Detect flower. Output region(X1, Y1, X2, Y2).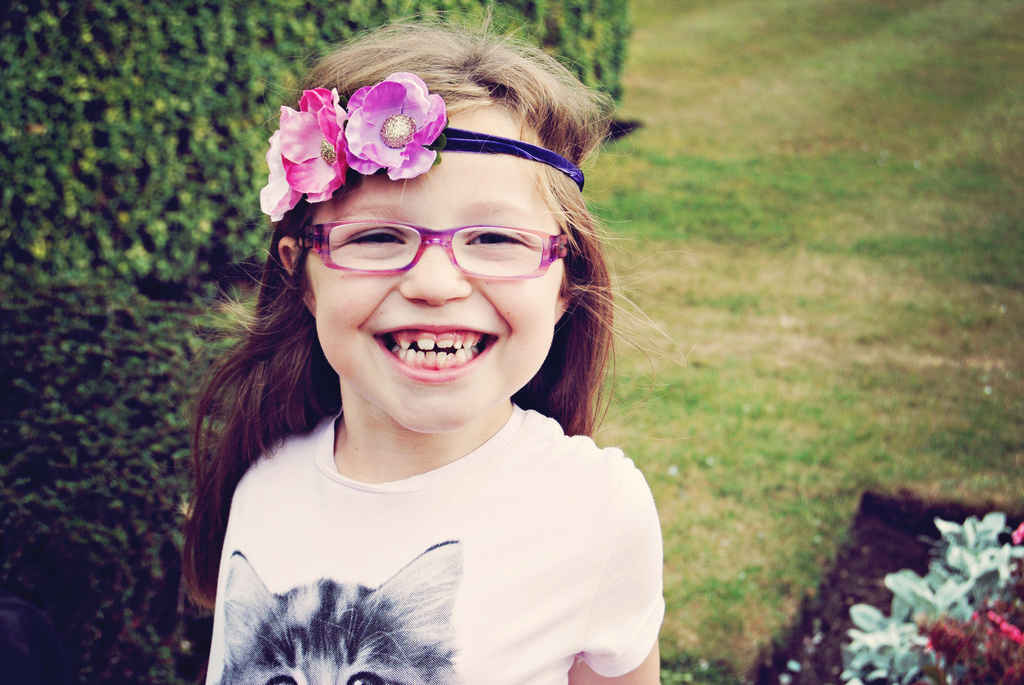
region(268, 92, 343, 210).
